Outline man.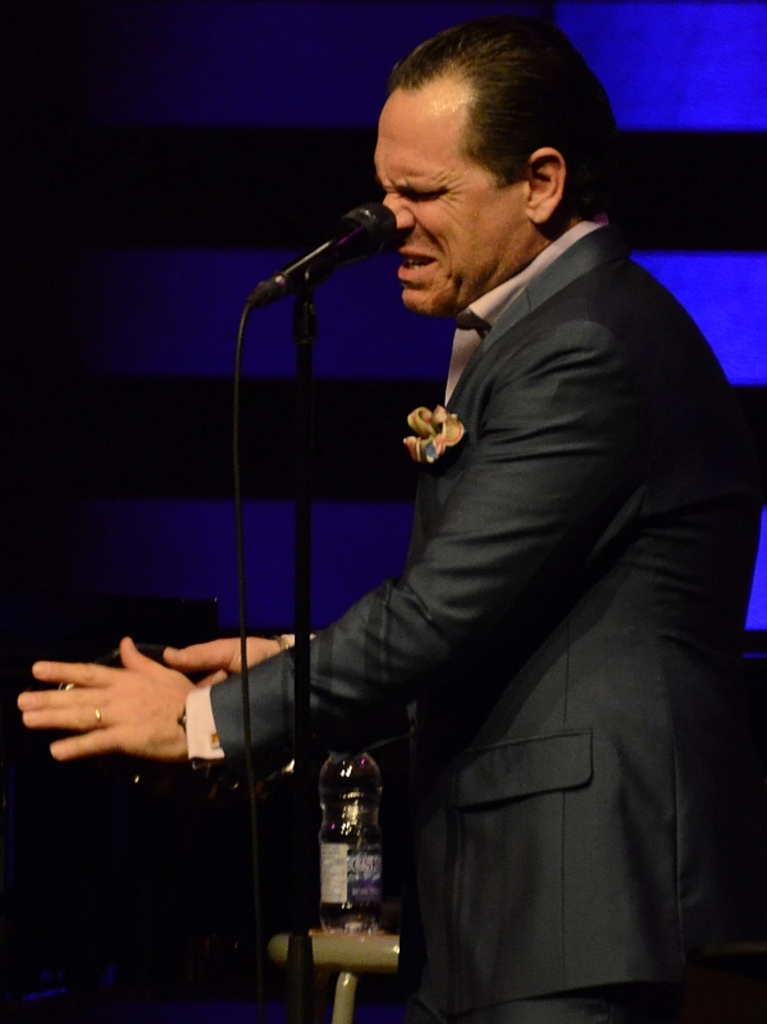
Outline: Rect(15, 0, 766, 1023).
